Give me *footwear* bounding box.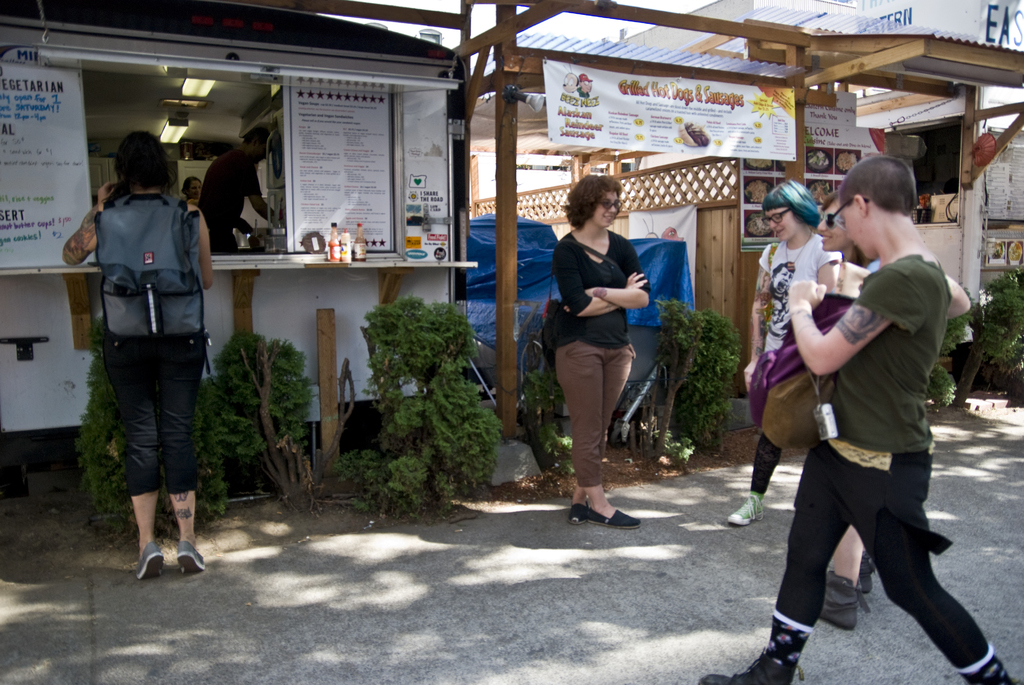
bbox(135, 542, 164, 581).
